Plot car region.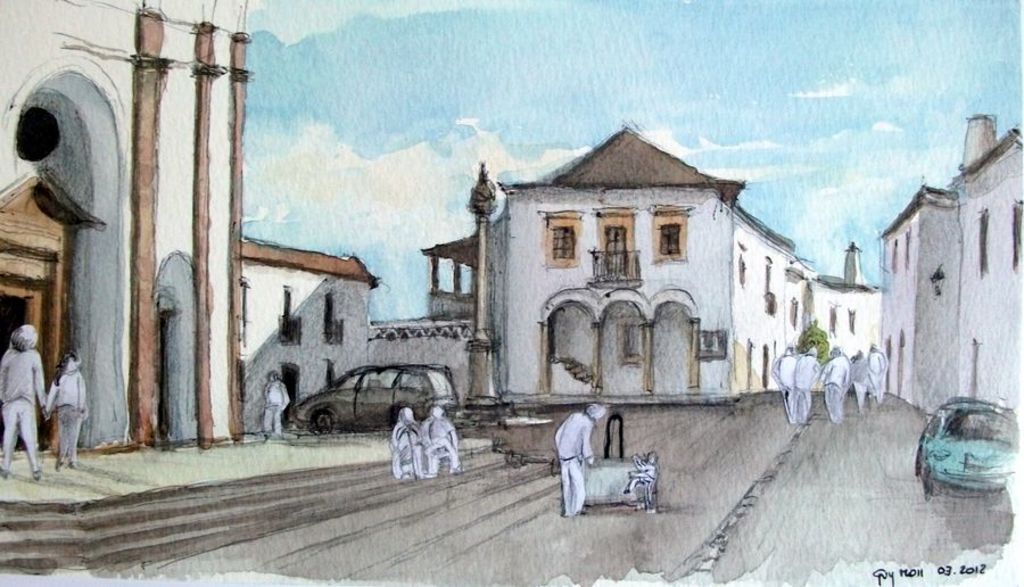
Plotted at [x1=292, y1=363, x2=462, y2=436].
